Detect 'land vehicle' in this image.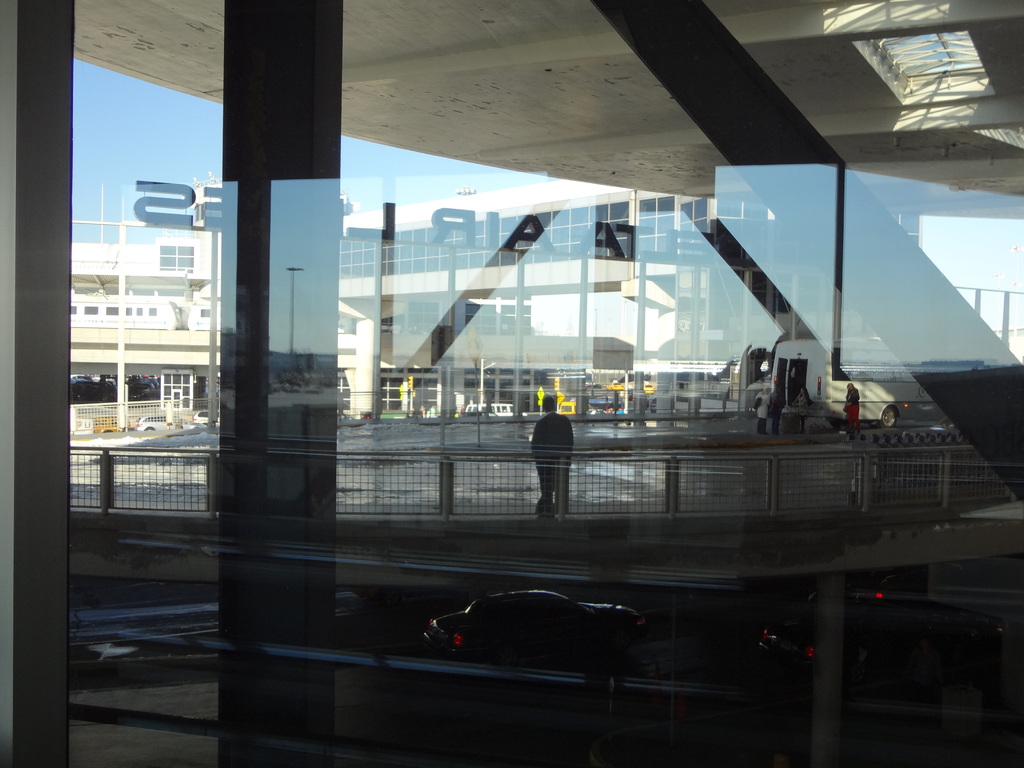
Detection: rect(650, 397, 657, 413).
